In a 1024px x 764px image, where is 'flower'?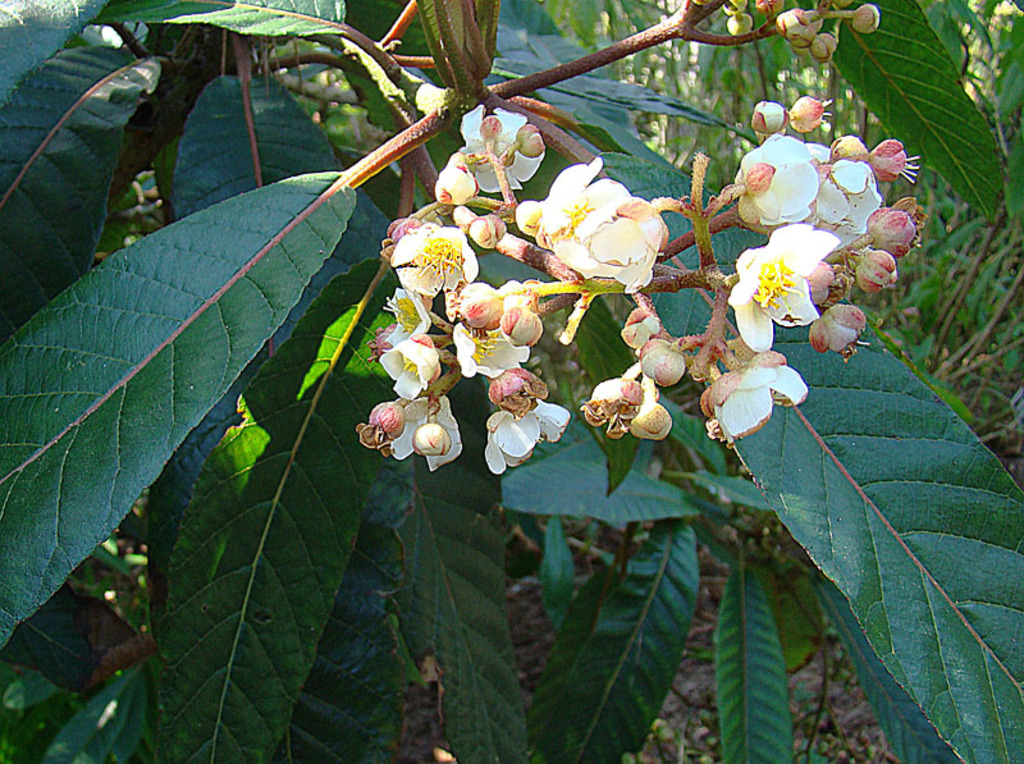
[815,161,883,244].
